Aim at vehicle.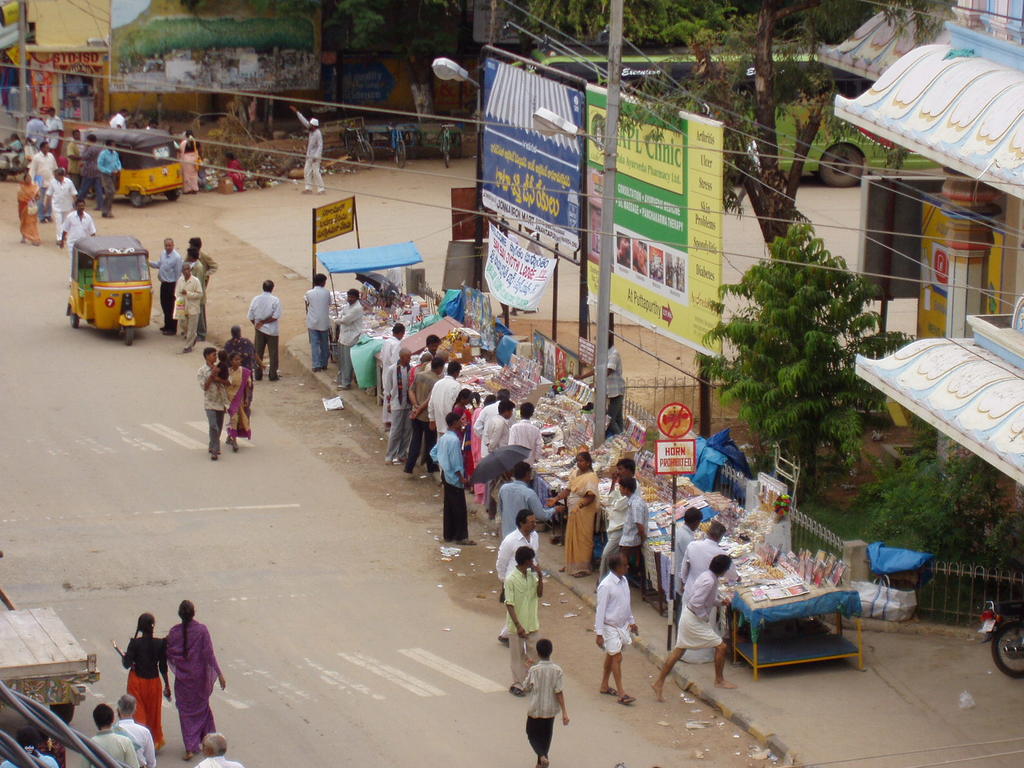
Aimed at (x1=509, y1=47, x2=943, y2=188).
